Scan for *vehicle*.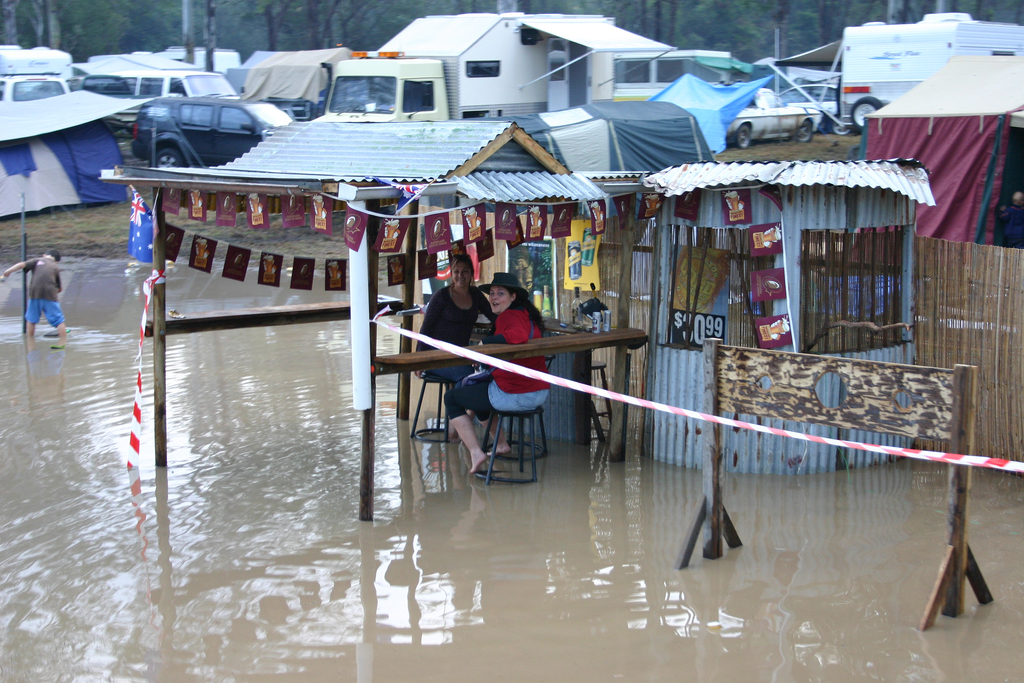
Scan result: (321, 10, 682, 122).
